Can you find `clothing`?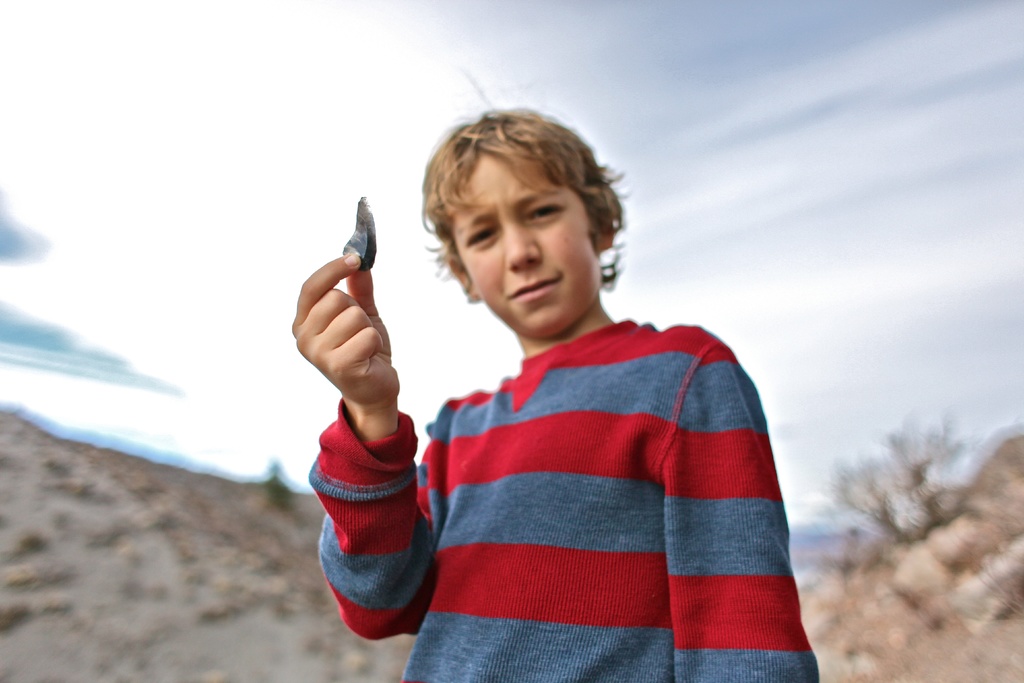
Yes, bounding box: <bbox>305, 315, 823, 682</bbox>.
